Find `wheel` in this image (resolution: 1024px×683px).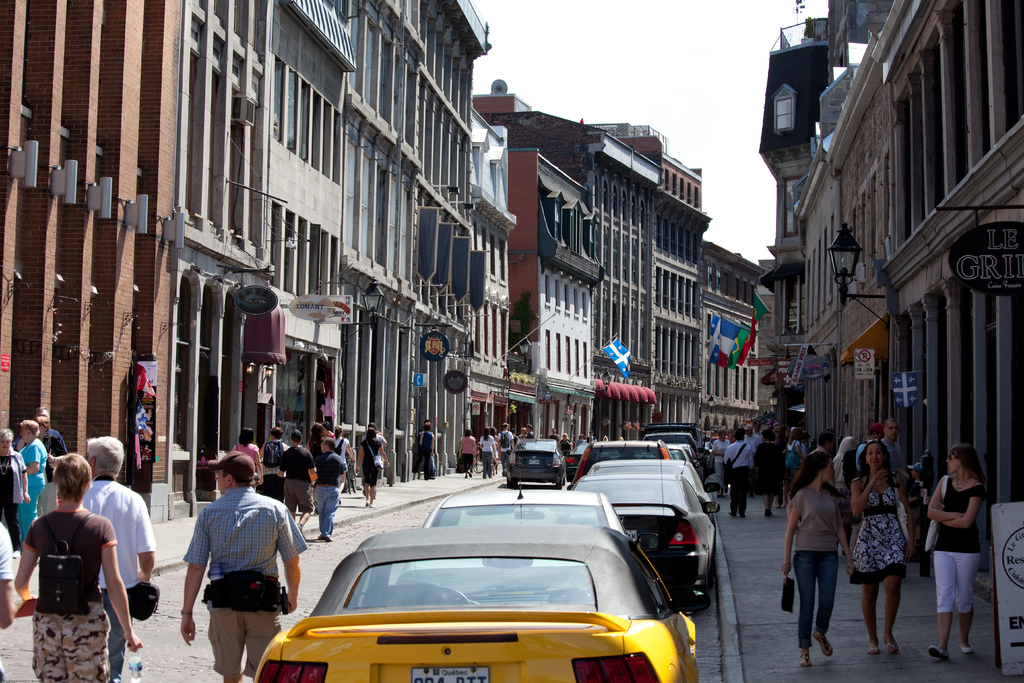
bbox(554, 478, 562, 491).
